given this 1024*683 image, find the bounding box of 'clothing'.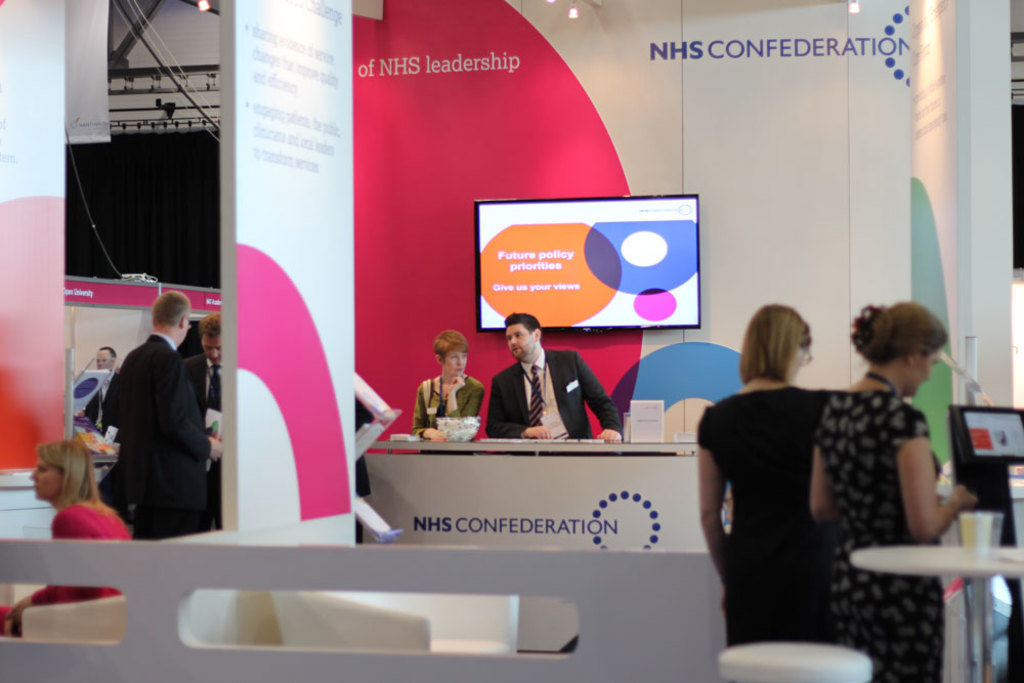
rect(89, 367, 121, 433).
